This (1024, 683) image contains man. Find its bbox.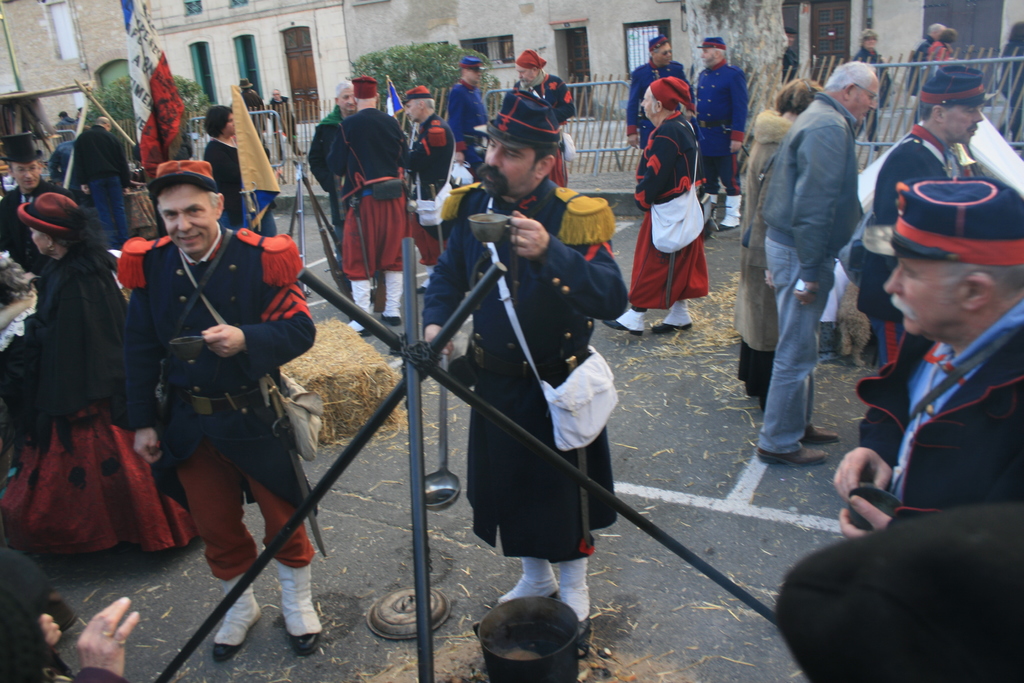
[x1=330, y1=77, x2=404, y2=329].
